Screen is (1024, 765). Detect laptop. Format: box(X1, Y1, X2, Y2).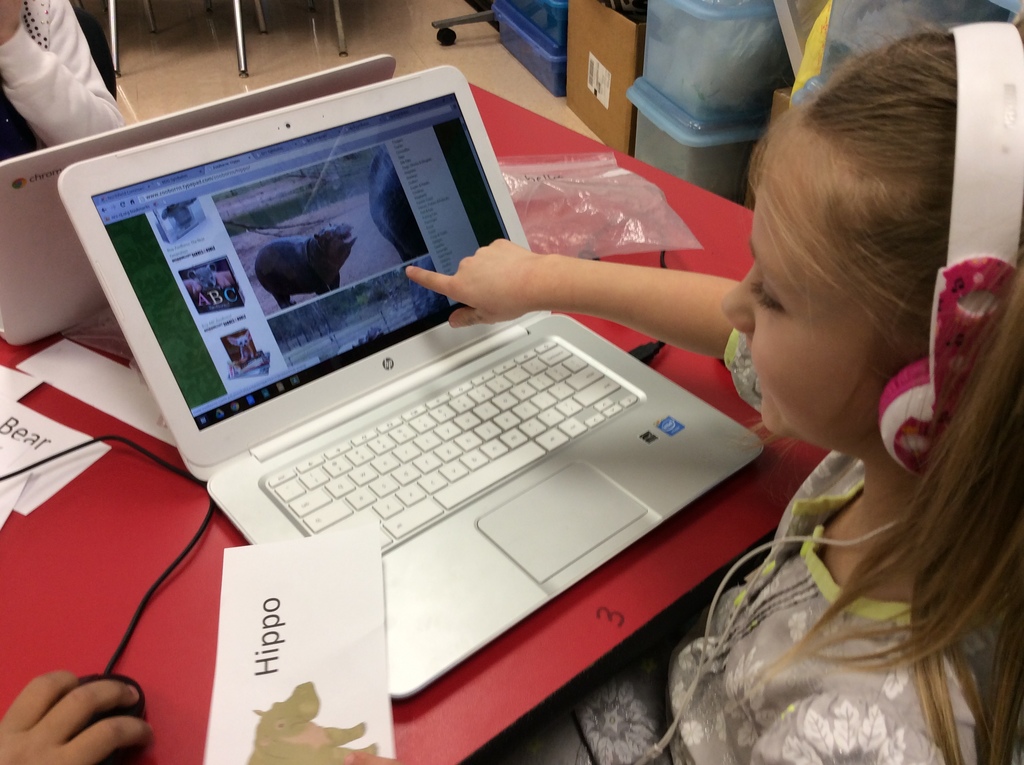
box(56, 60, 766, 707).
